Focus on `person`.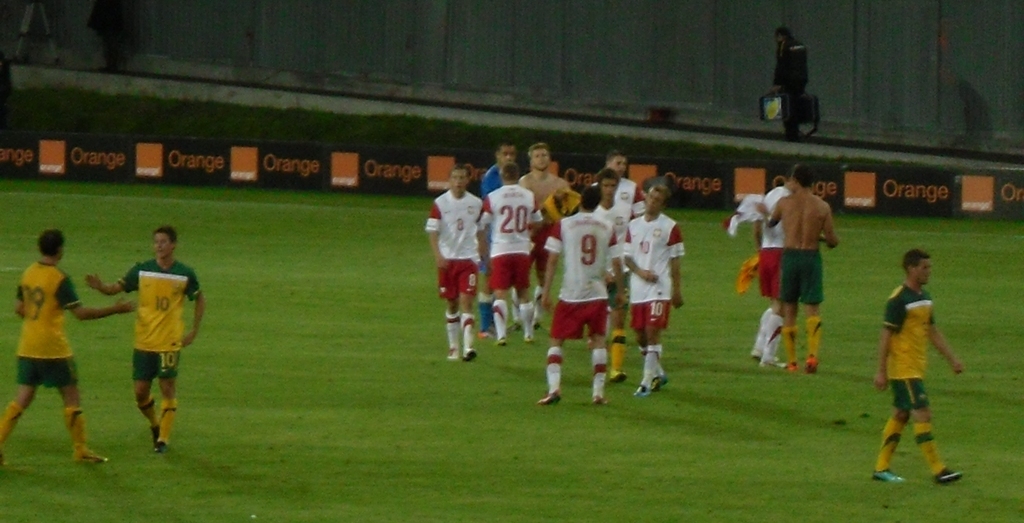
Focused at <box>769,29,811,134</box>.
